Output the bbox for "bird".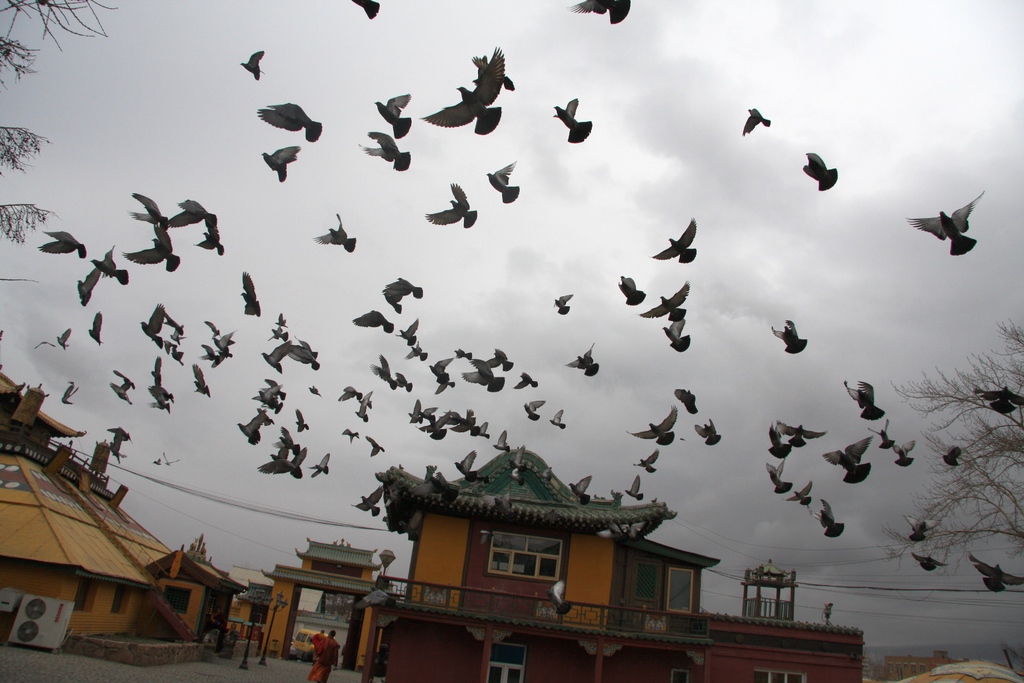
[left=254, top=99, right=324, bottom=144].
